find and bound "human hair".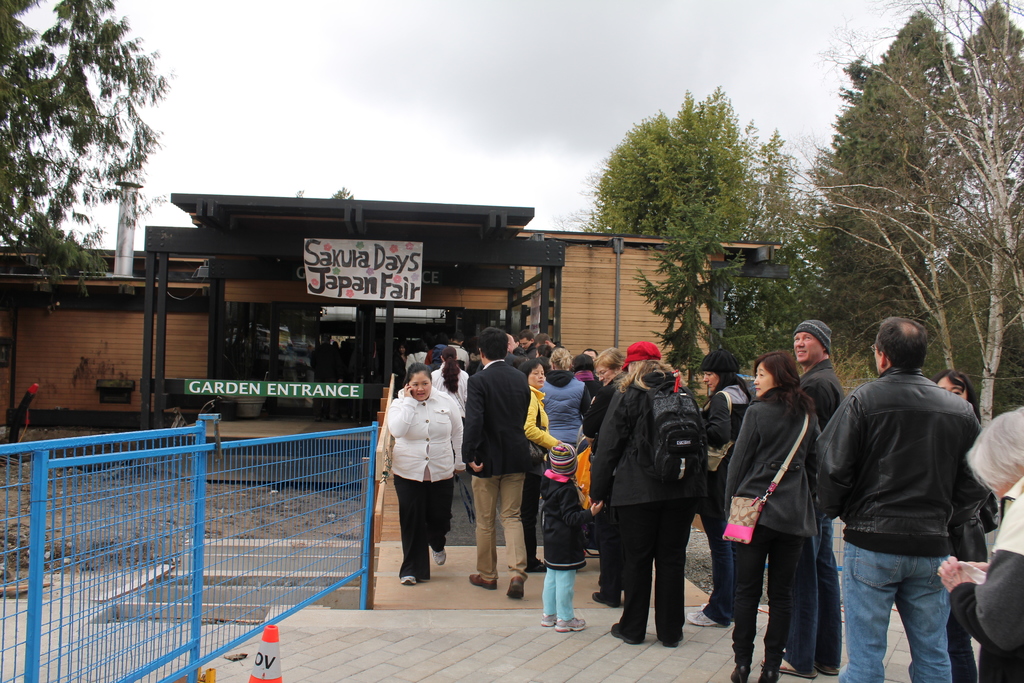
Bound: 403:362:431:387.
